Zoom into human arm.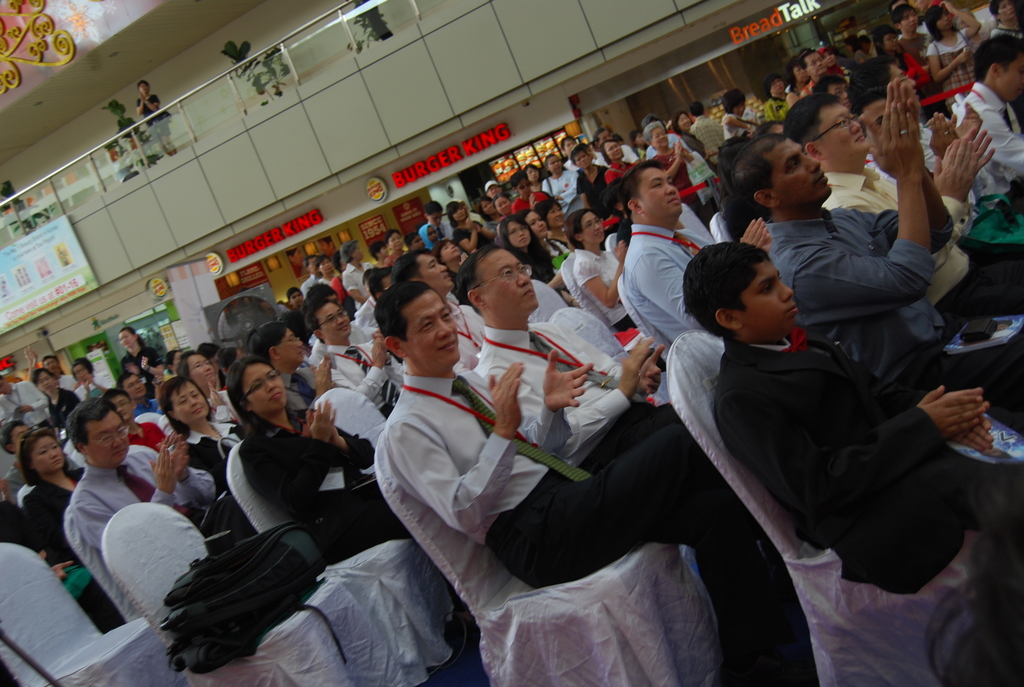
Zoom target: Rect(579, 176, 593, 220).
